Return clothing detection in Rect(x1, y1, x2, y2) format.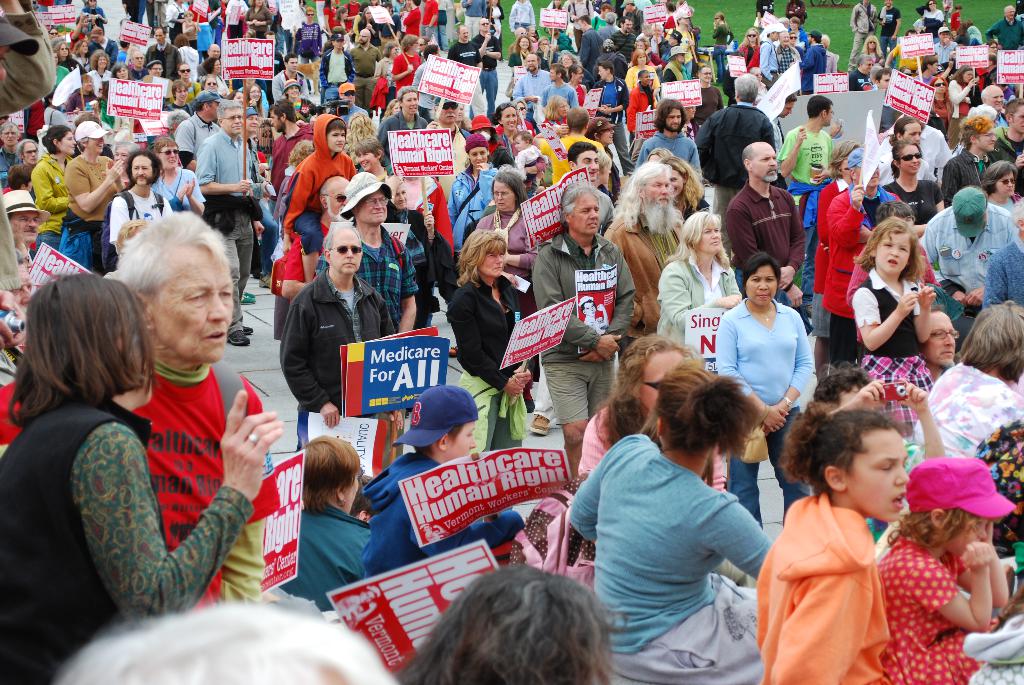
Rect(773, 488, 908, 679).
